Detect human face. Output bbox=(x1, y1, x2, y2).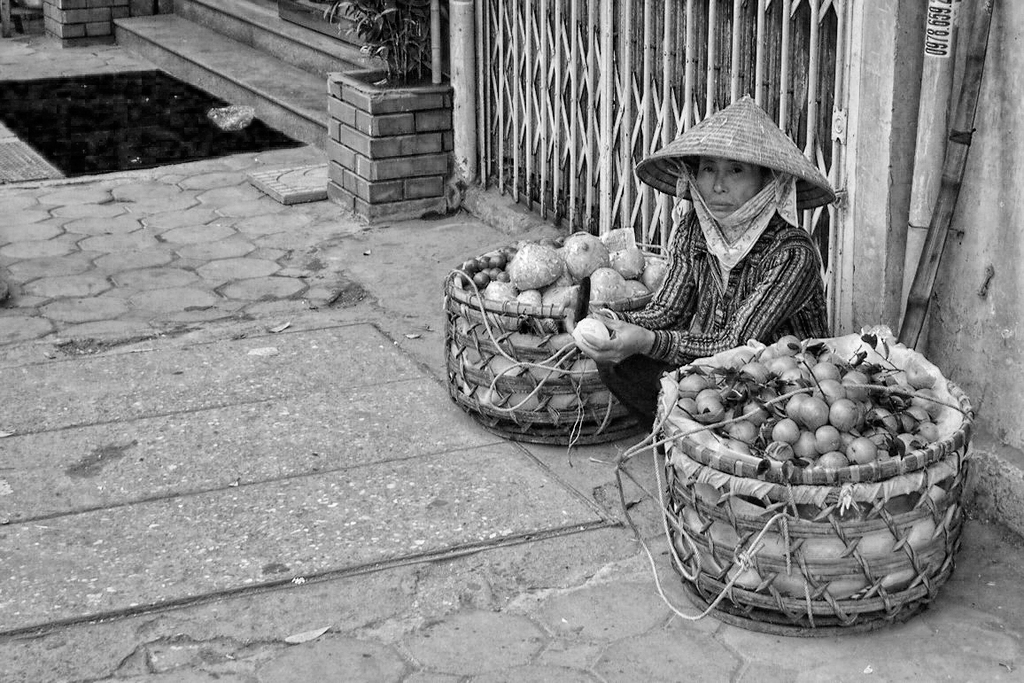
bbox=(692, 157, 761, 231).
